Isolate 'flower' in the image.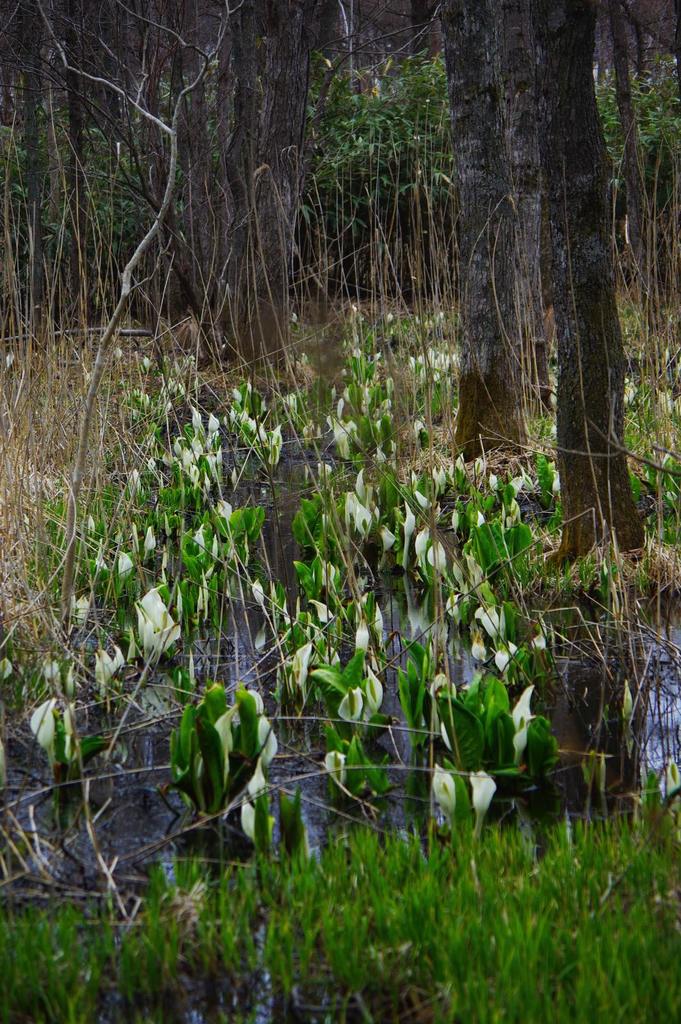
Isolated region: 126 581 193 659.
